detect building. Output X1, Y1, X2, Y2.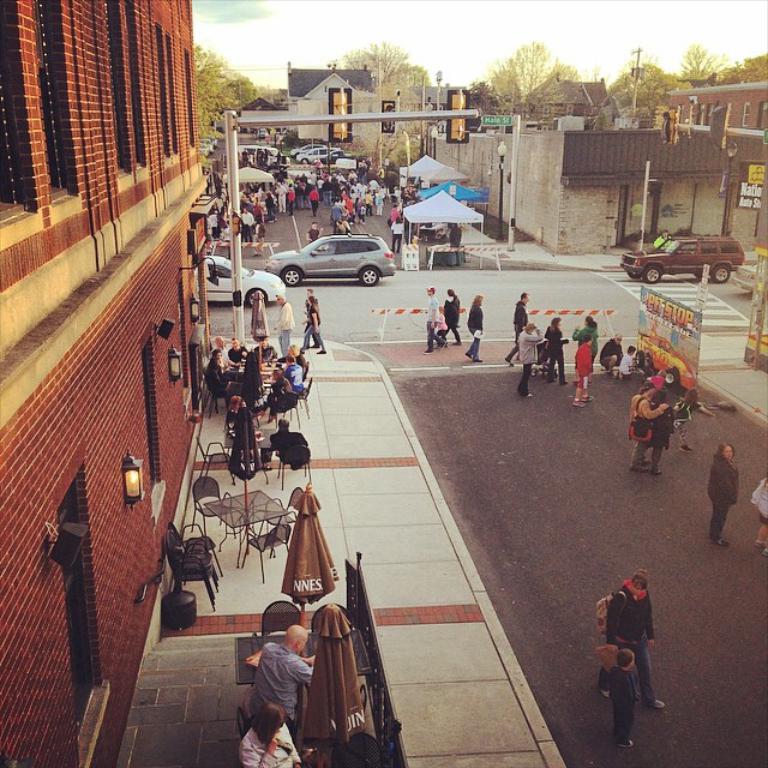
229, 60, 767, 252.
